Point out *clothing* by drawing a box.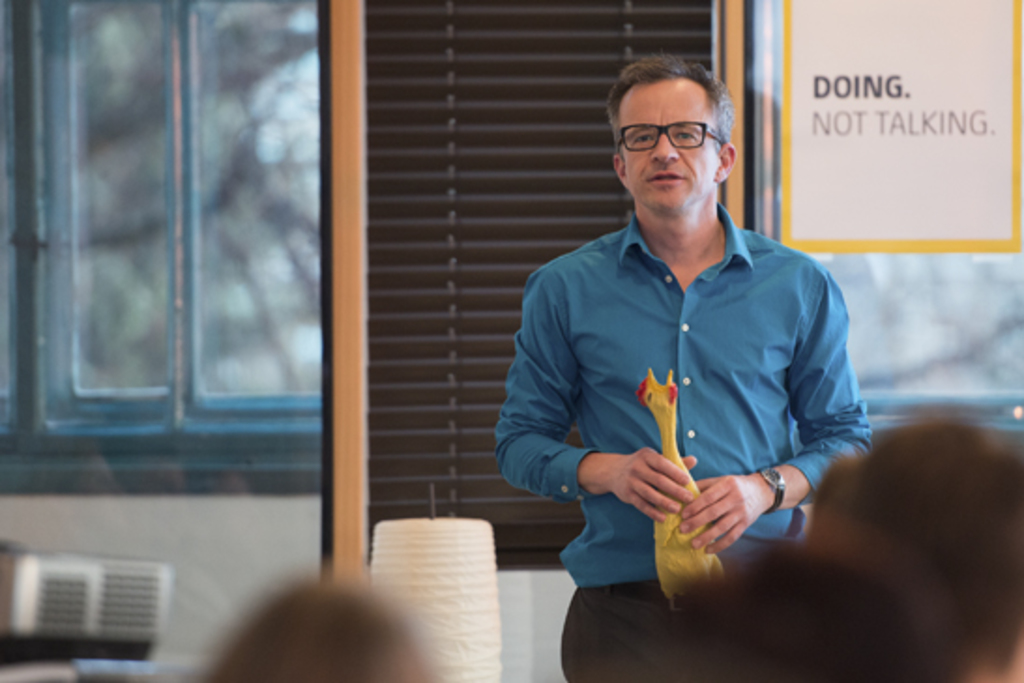
BBox(505, 176, 867, 616).
